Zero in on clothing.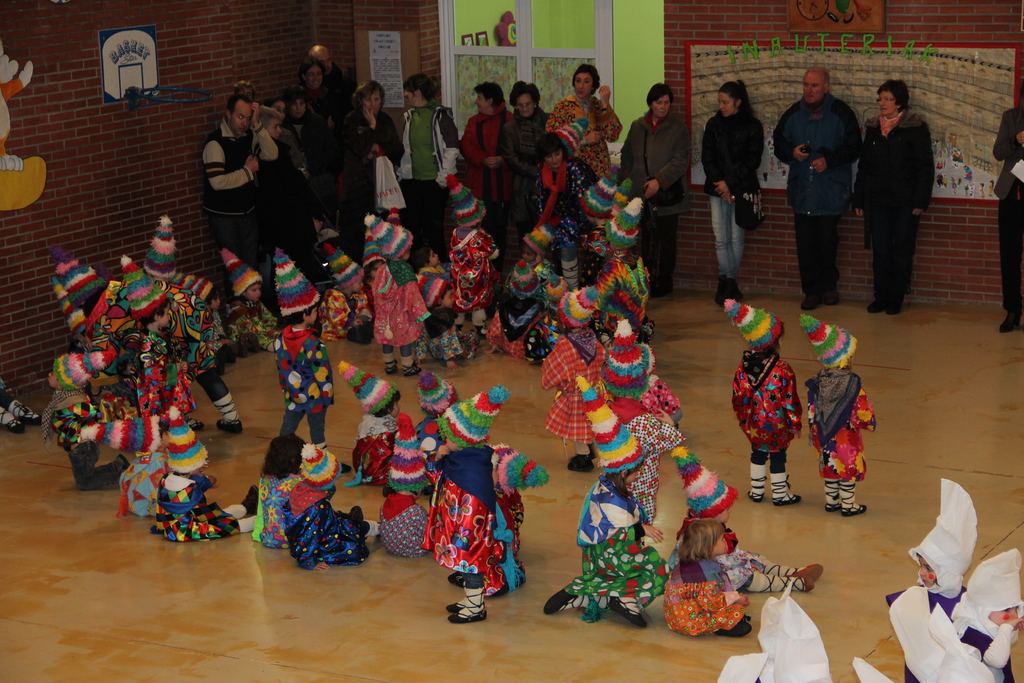
Zeroed in: {"left": 703, "top": 110, "right": 765, "bottom": 279}.
